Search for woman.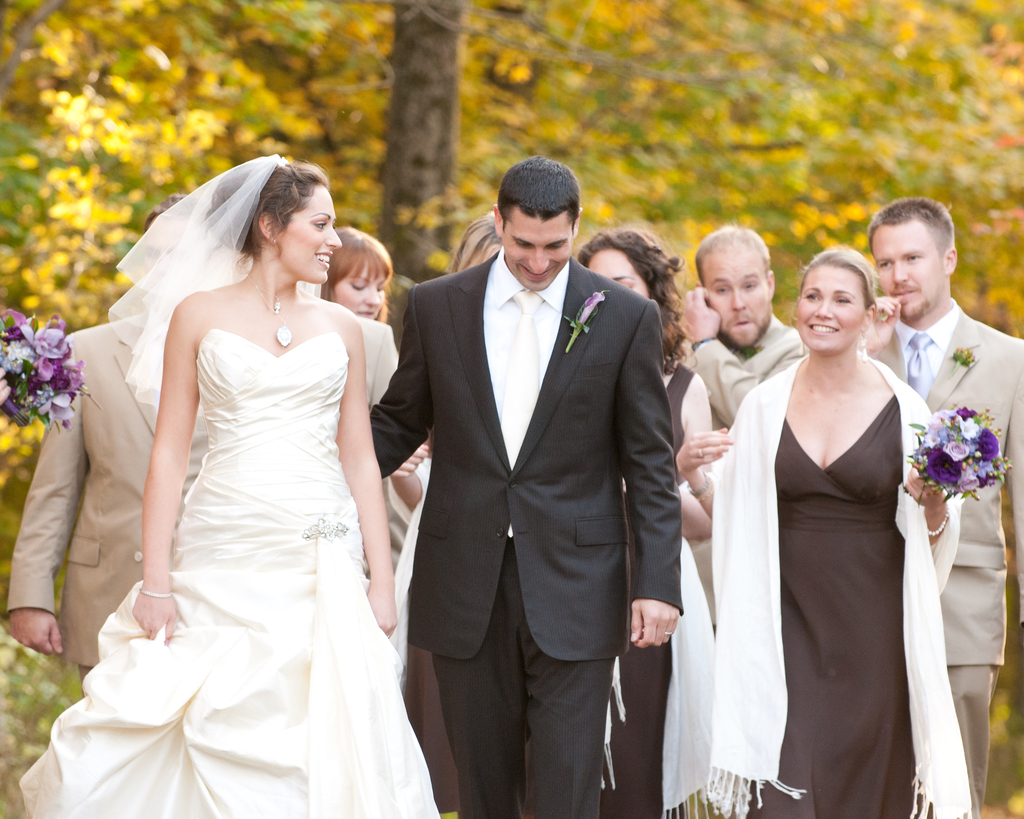
Found at box=[20, 149, 448, 818].
